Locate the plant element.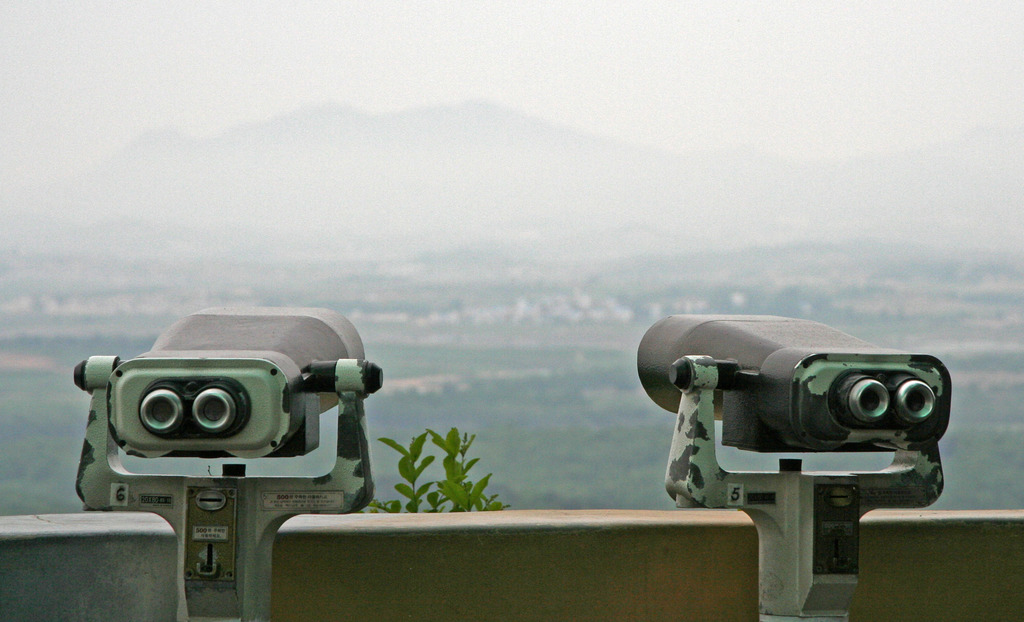
Element bbox: (x1=356, y1=422, x2=507, y2=511).
